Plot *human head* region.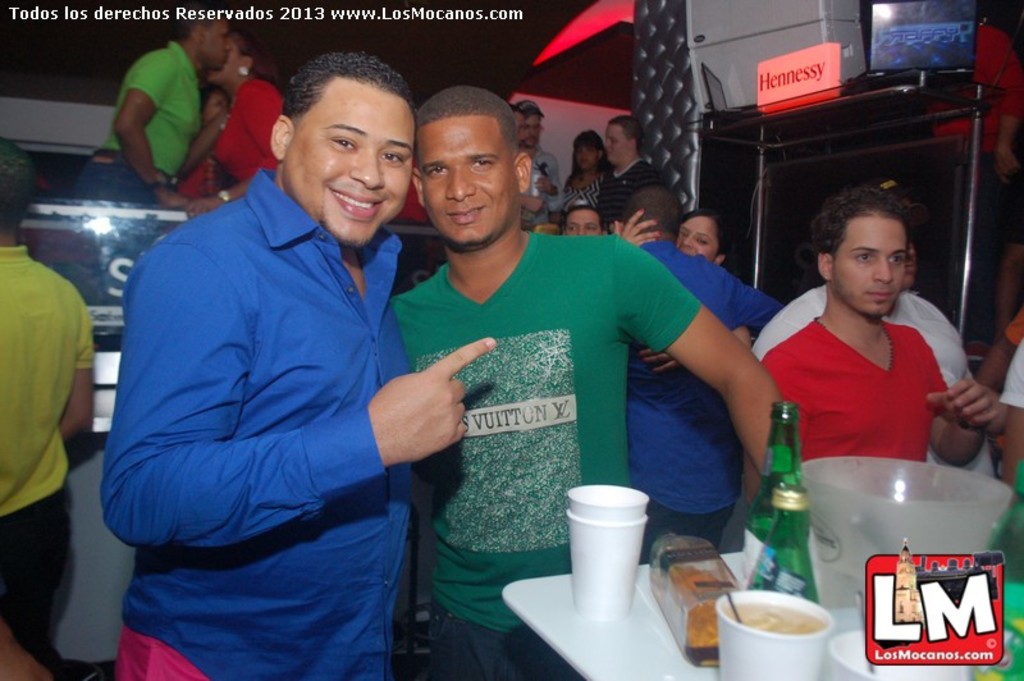
Plotted at box(622, 183, 686, 238).
